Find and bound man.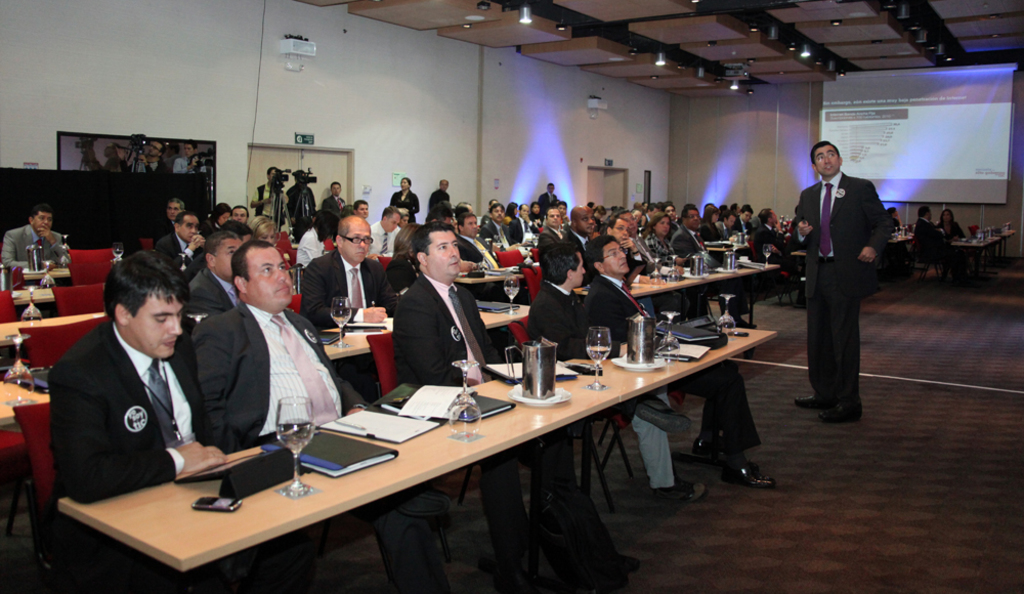
Bound: bbox=[790, 140, 888, 427].
